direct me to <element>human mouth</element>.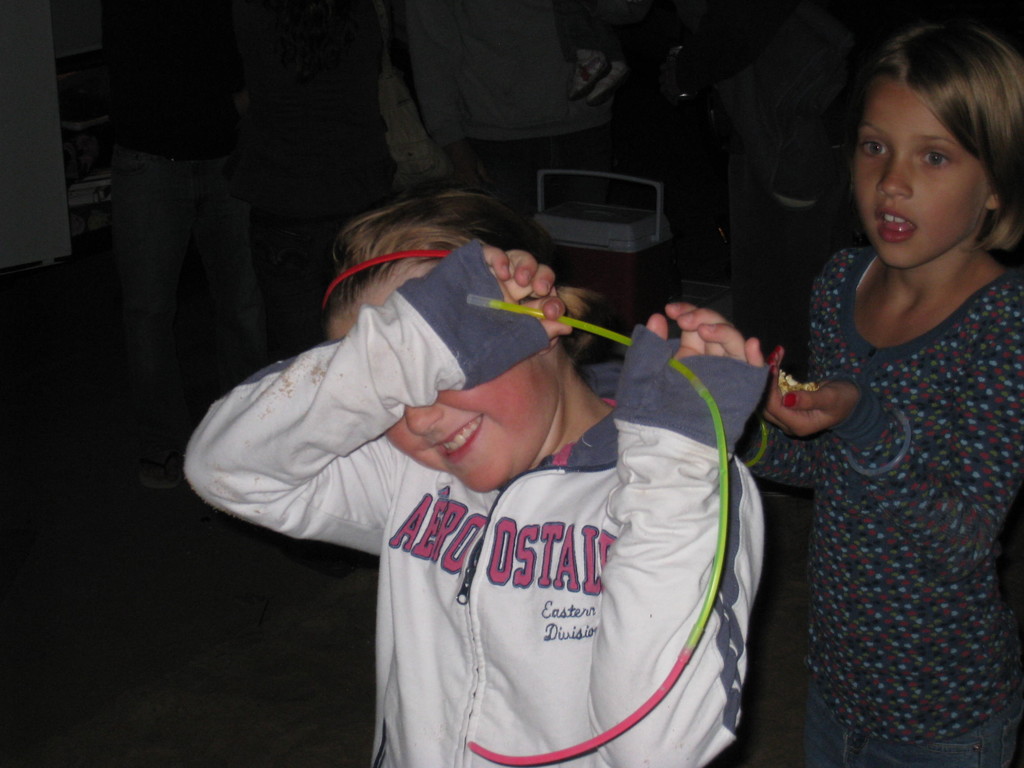
Direction: 870,200,916,257.
